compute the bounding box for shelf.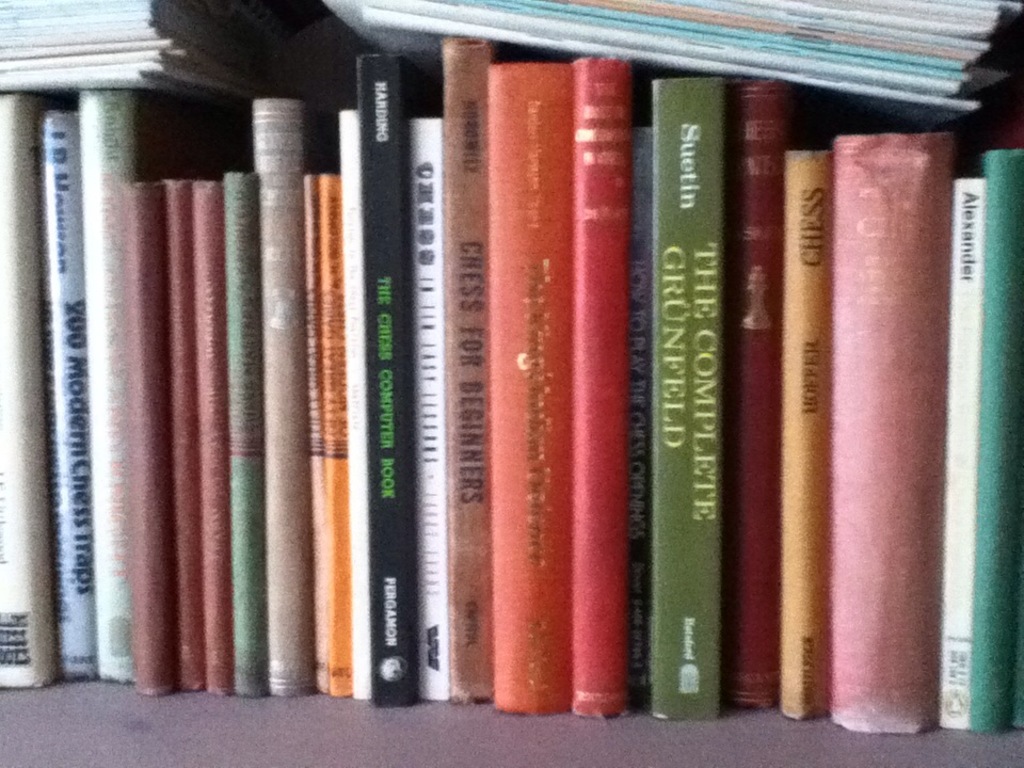
(0,0,1023,767).
